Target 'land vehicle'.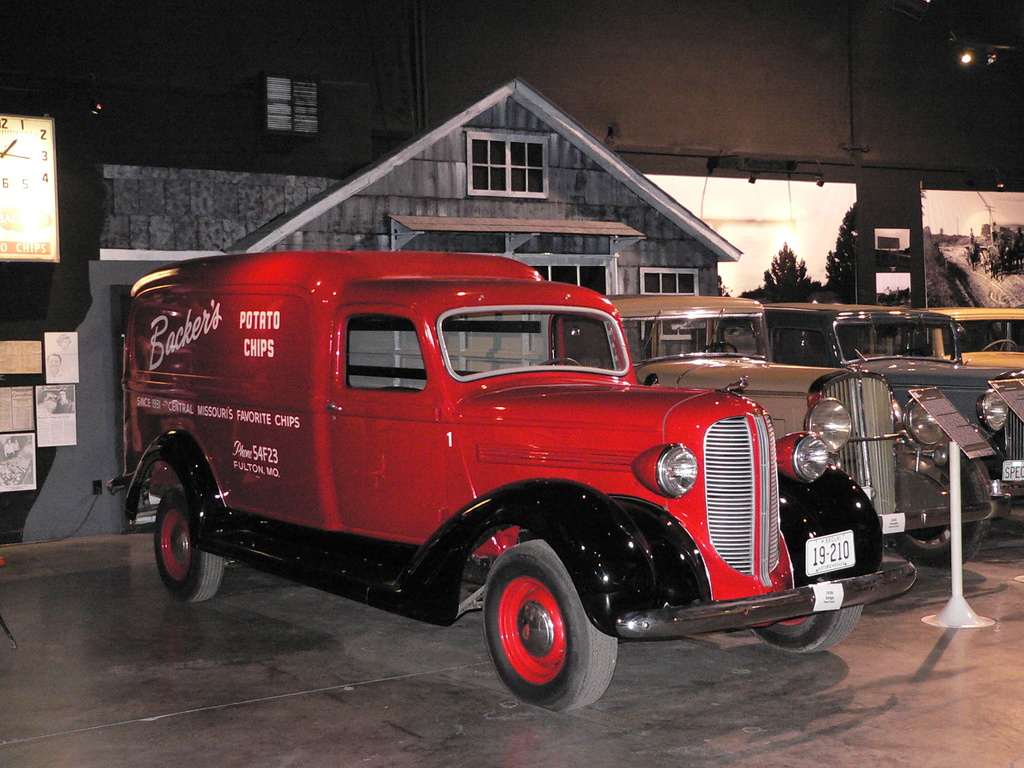
Target region: bbox=(541, 296, 924, 544).
